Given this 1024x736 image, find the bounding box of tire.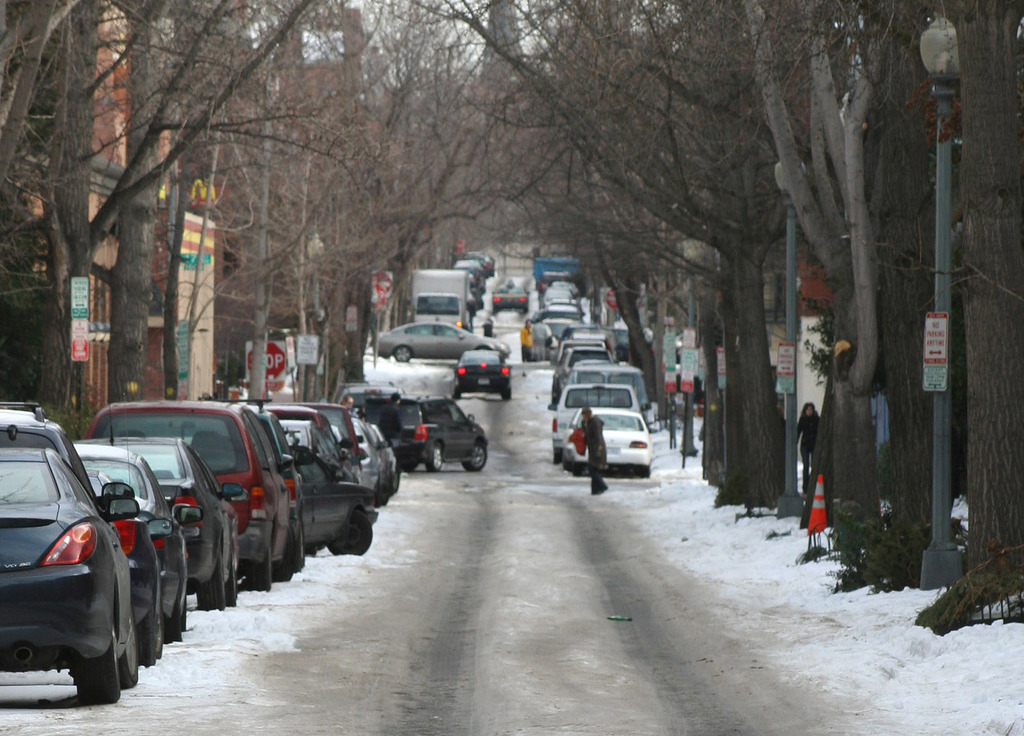
detection(150, 602, 166, 657).
